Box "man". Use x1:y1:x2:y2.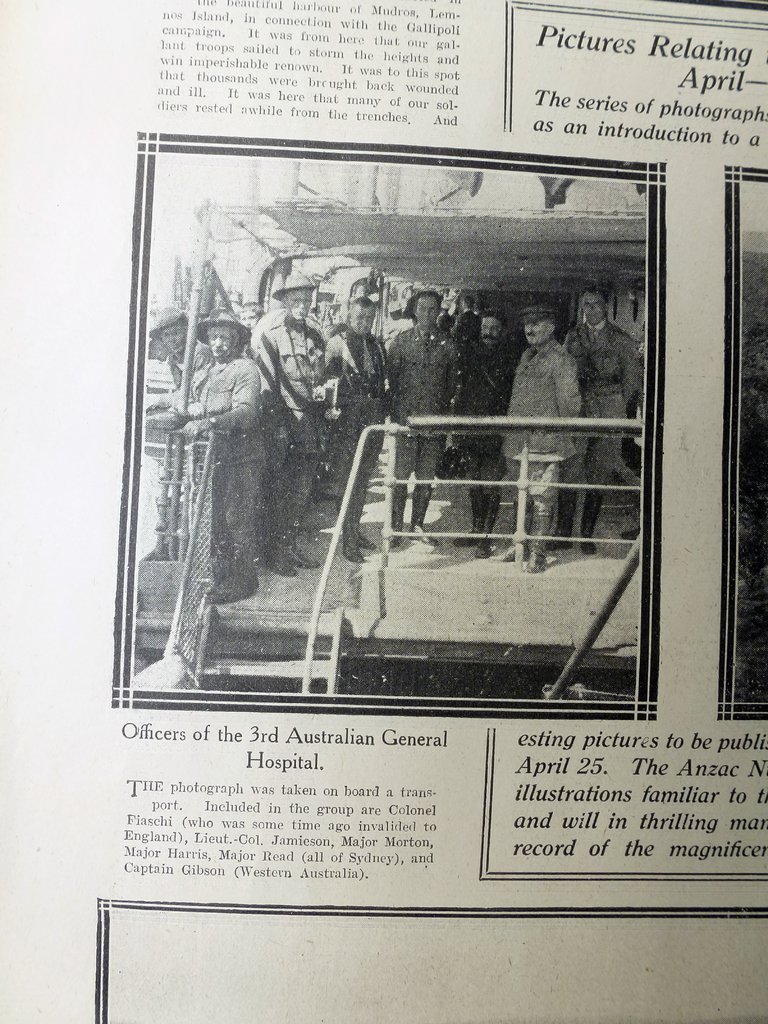
560:285:643:553.
